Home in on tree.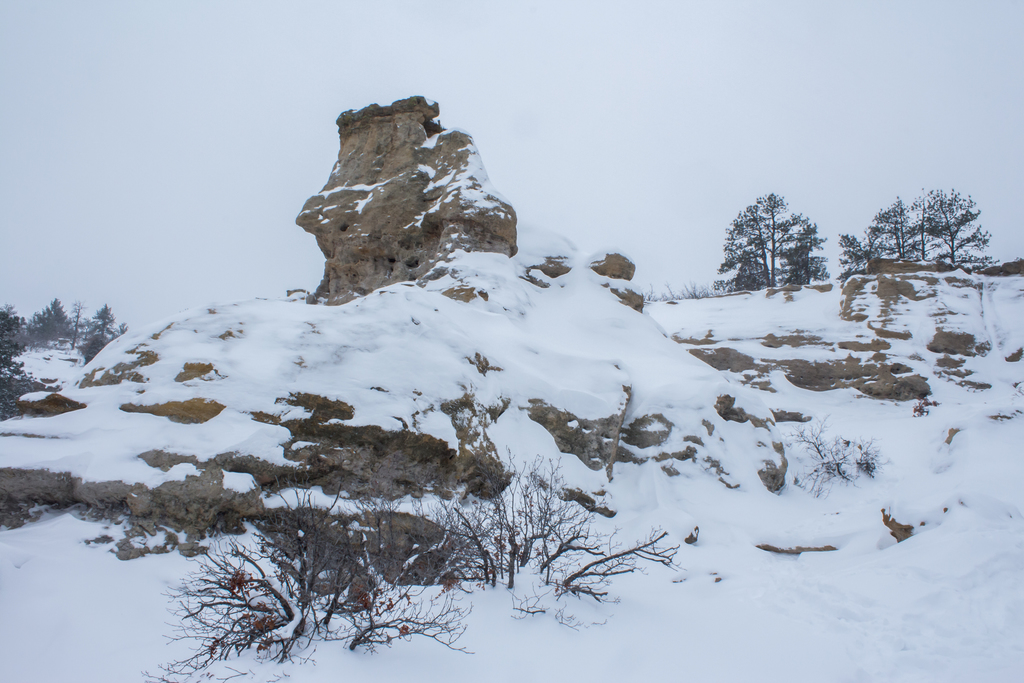
Homed in at (left=870, top=193, right=924, bottom=270).
